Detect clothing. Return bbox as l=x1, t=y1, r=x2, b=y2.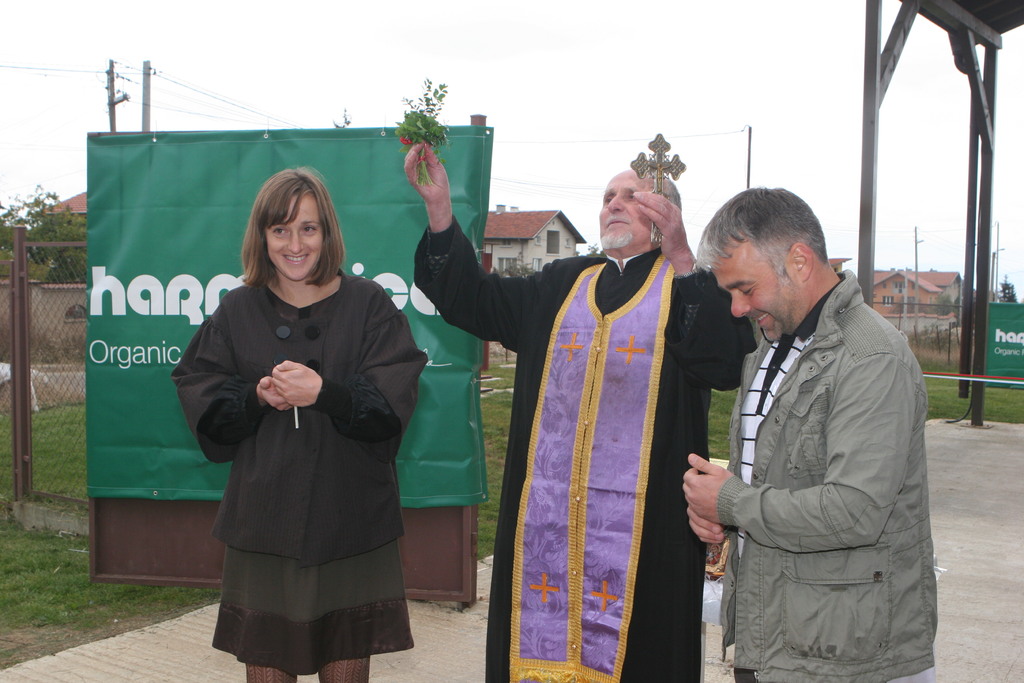
l=721, t=268, r=945, b=682.
